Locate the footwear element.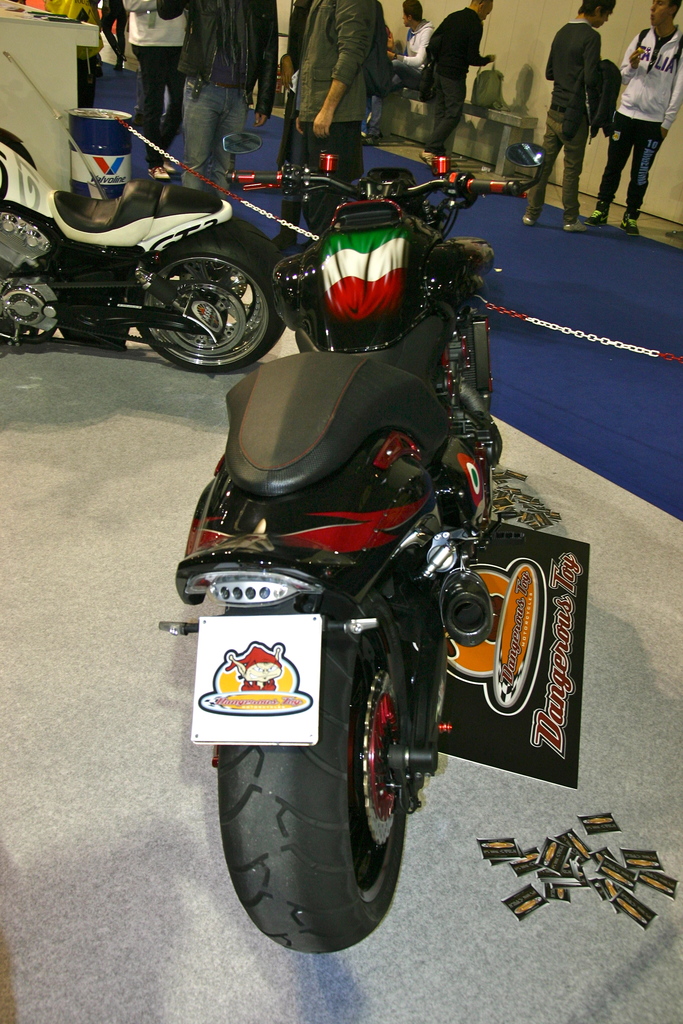
Element bbox: BBox(518, 213, 537, 227).
